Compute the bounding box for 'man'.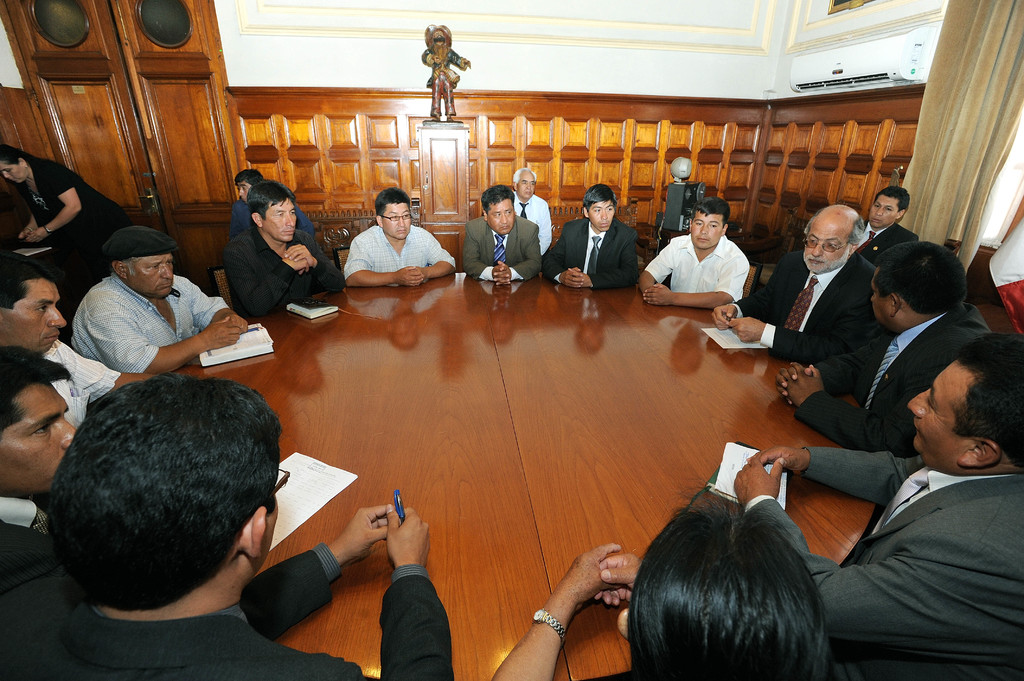
(x1=852, y1=184, x2=917, y2=253).
